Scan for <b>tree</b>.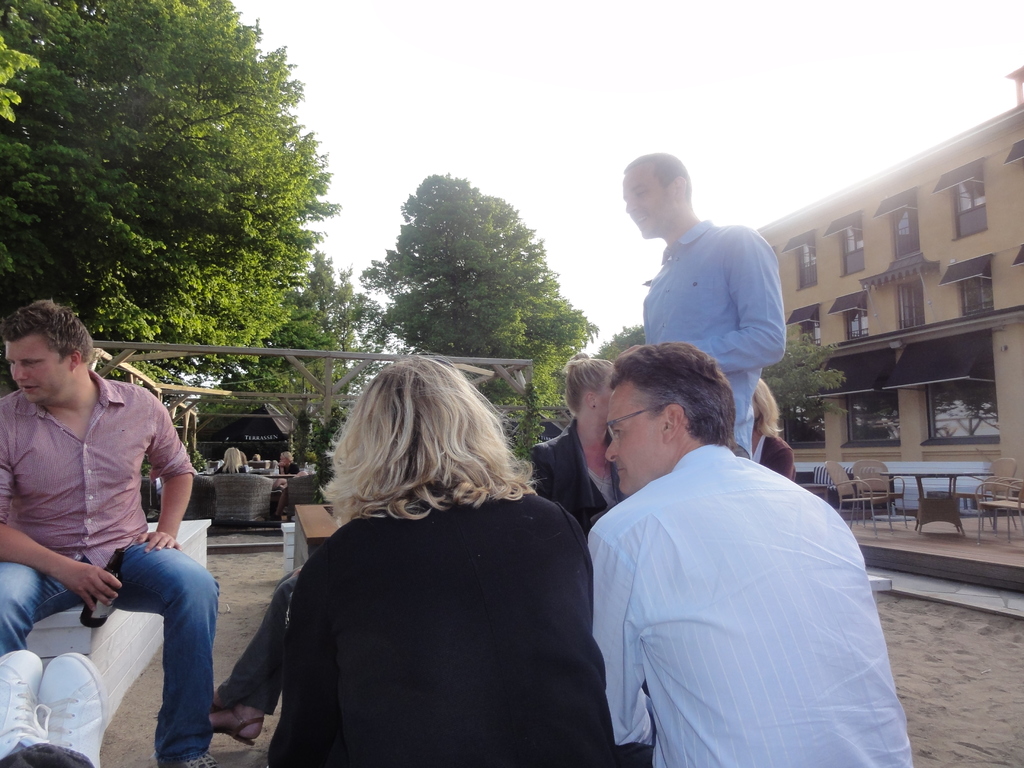
Scan result: bbox=(753, 338, 849, 434).
